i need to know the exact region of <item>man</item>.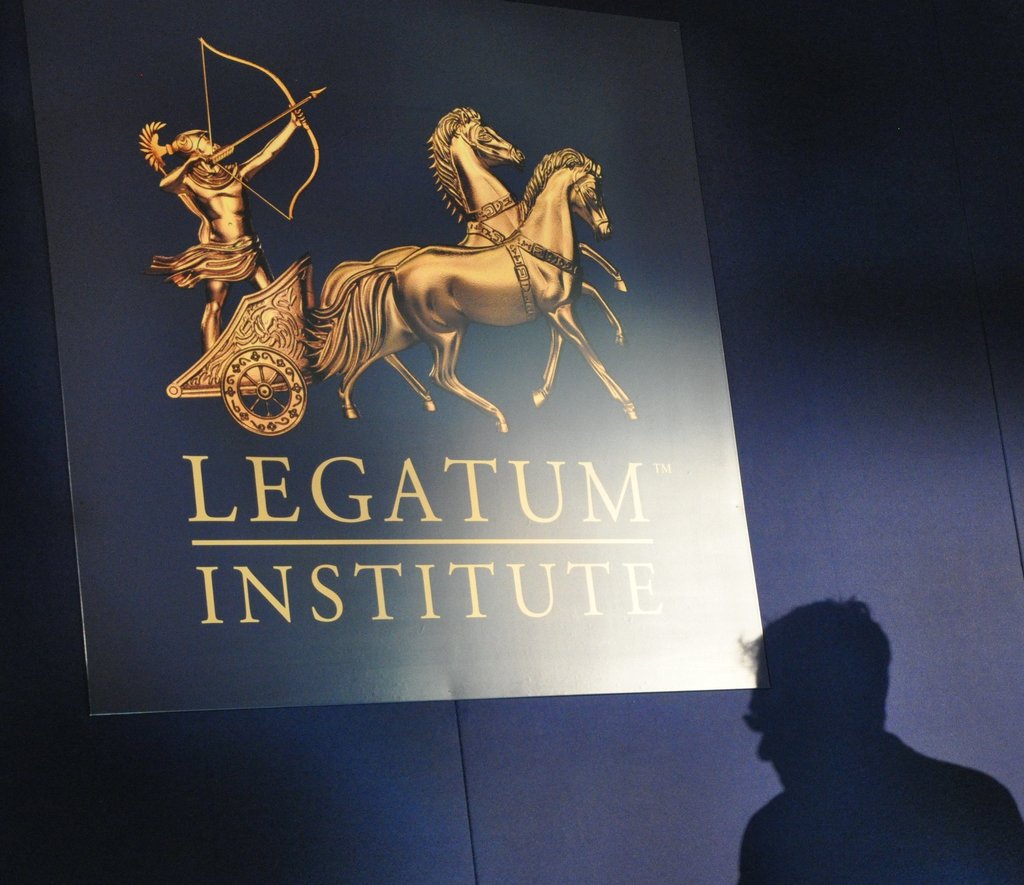
Region: [left=721, top=606, right=1023, bottom=884].
